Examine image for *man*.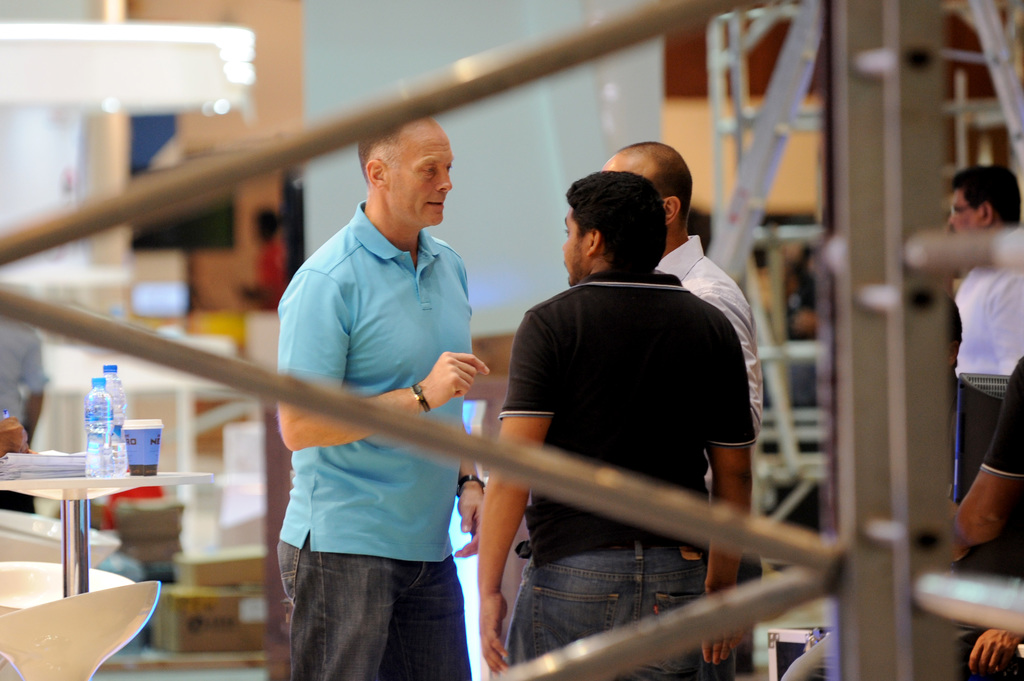
Examination result: Rect(476, 163, 761, 680).
